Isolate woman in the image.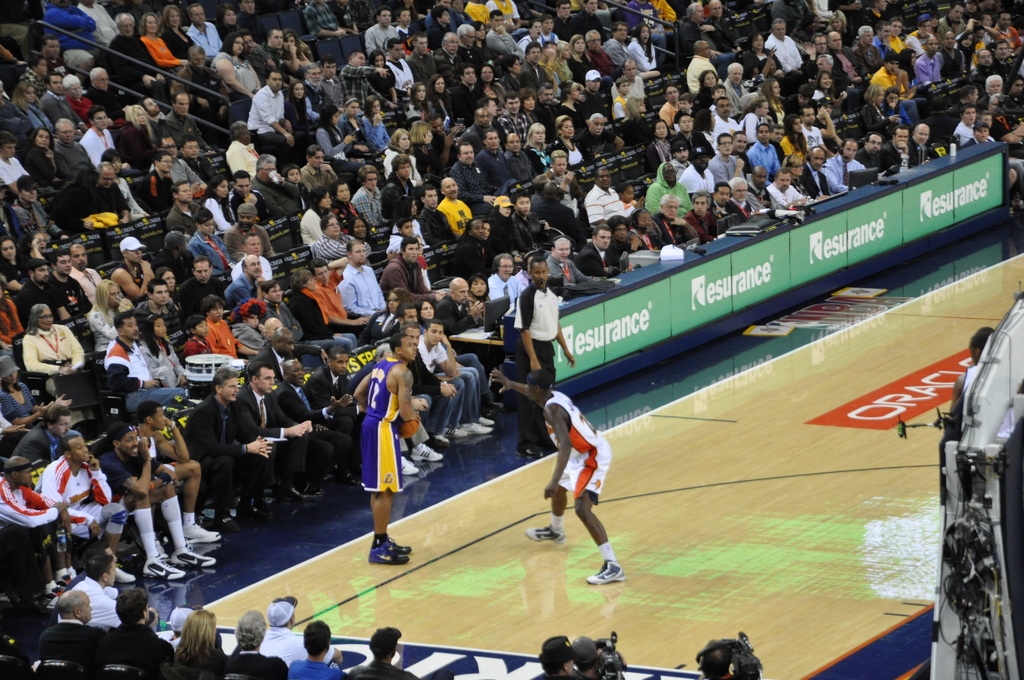
Isolated region: region(152, 266, 185, 306).
